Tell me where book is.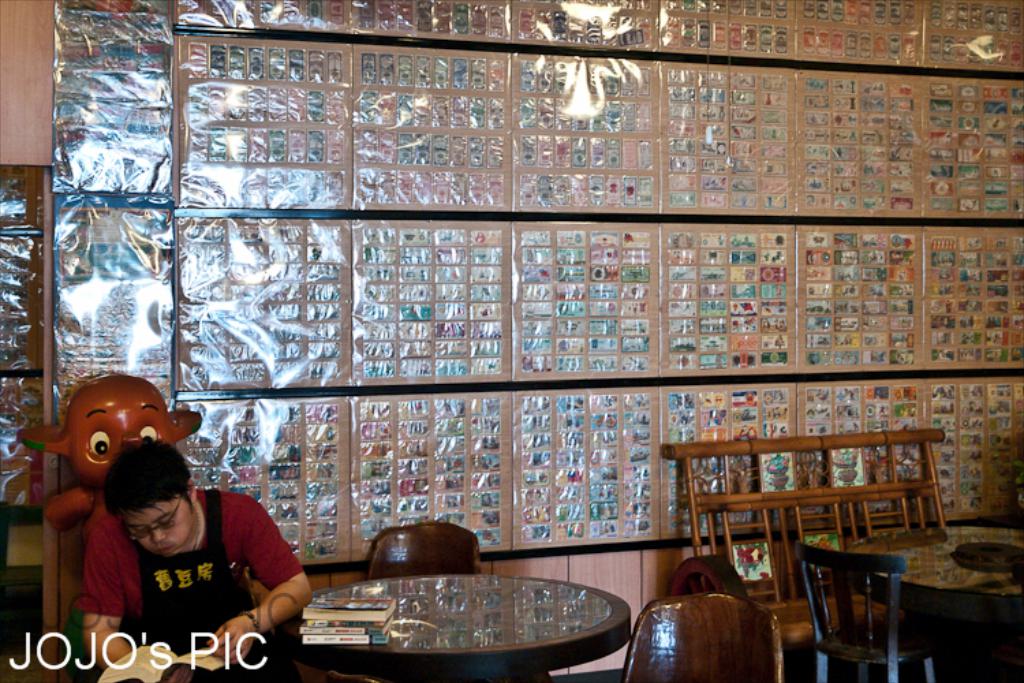
book is at {"left": 300, "top": 626, "right": 390, "bottom": 634}.
